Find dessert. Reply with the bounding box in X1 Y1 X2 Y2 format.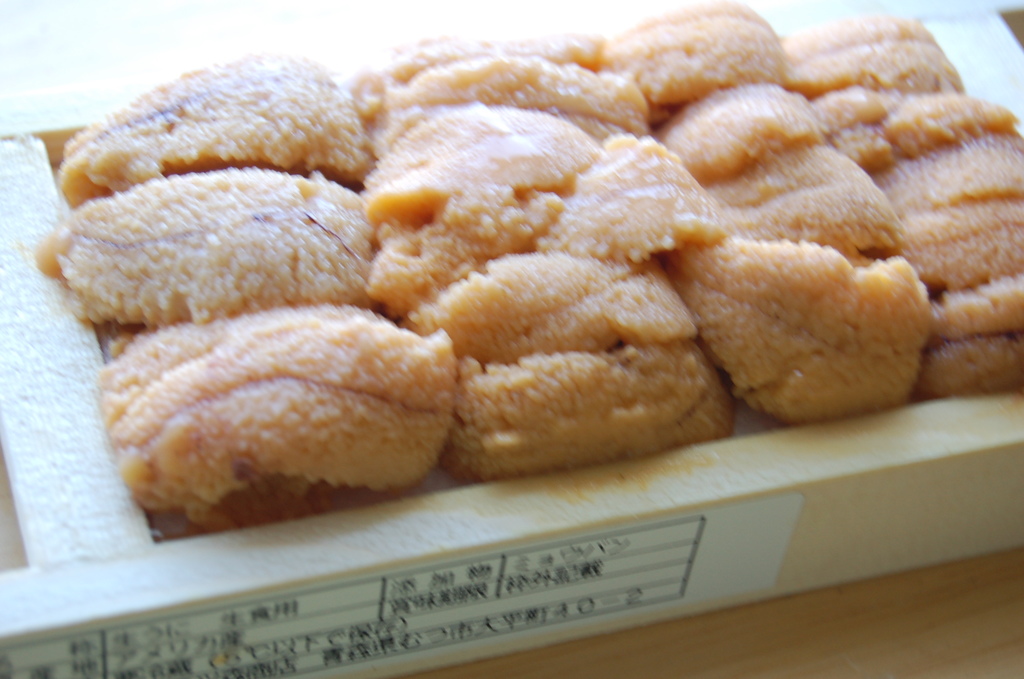
541 142 705 266.
